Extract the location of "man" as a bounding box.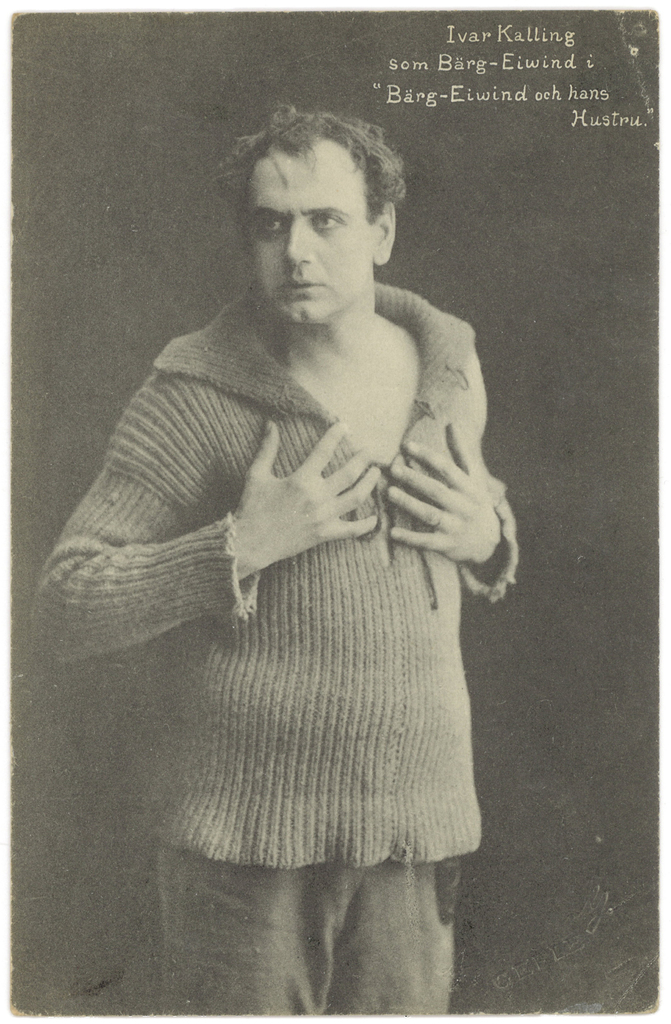
x1=37 y1=111 x2=554 y2=882.
